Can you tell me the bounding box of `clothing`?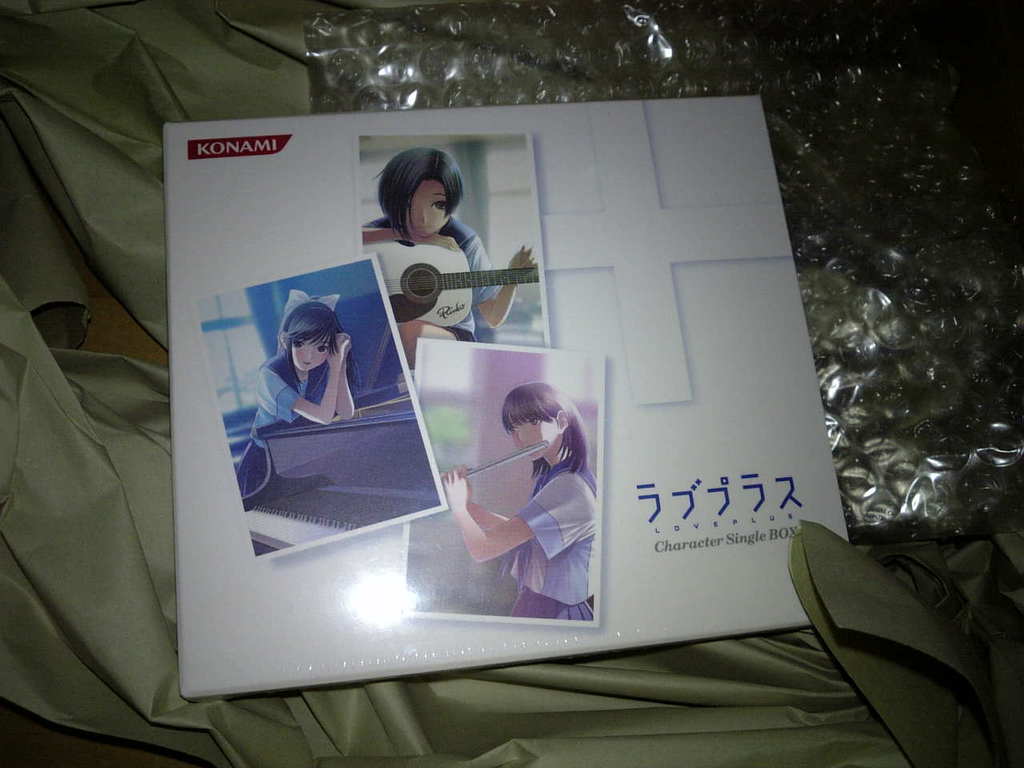
{"left": 365, "top": 211, "right": 495, "bottom": 341}.
